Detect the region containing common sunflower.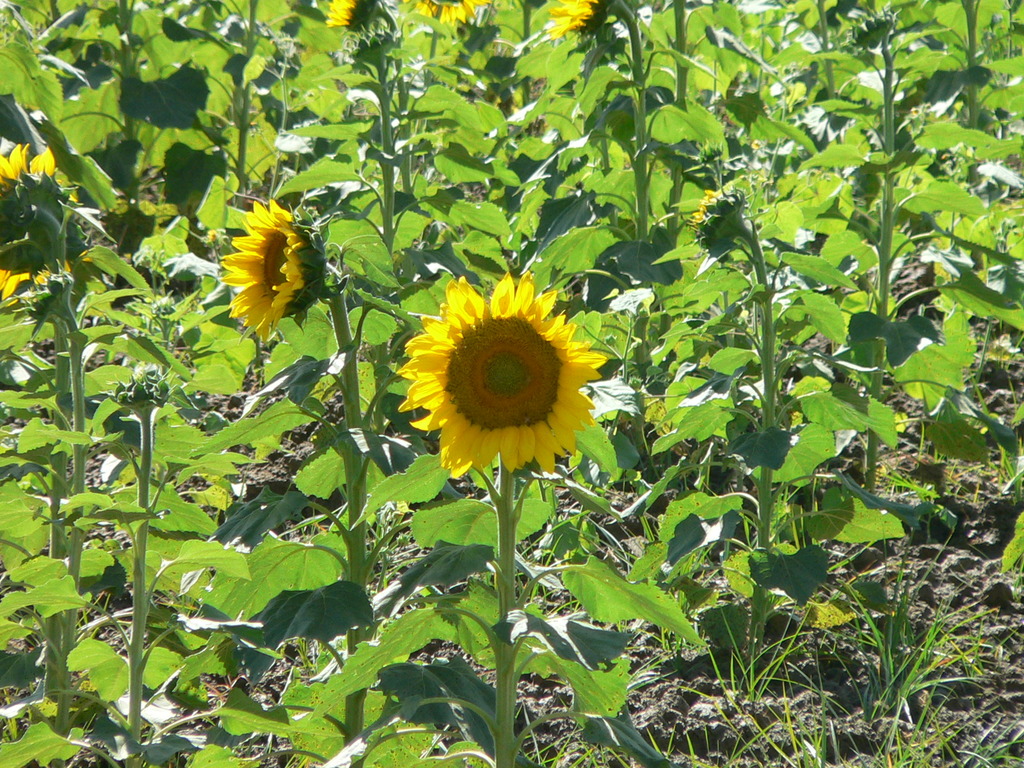
0,156,100,285.
